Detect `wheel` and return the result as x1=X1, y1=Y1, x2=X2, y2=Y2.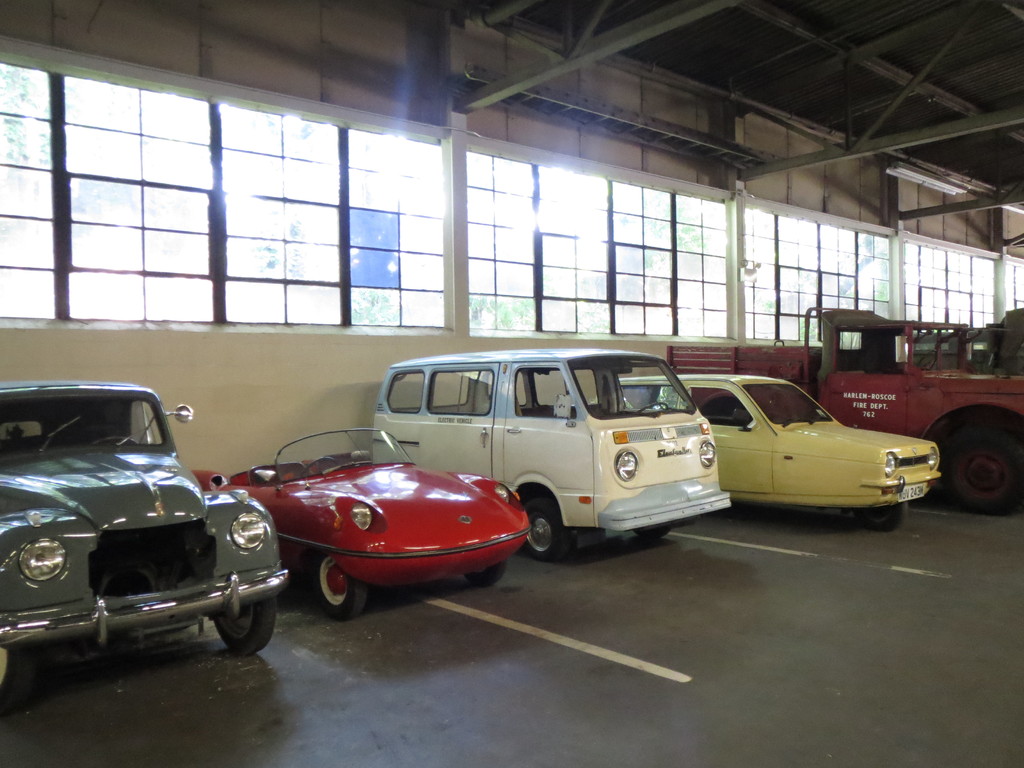
x1=303, y1=456, x2=342, y2=480.
